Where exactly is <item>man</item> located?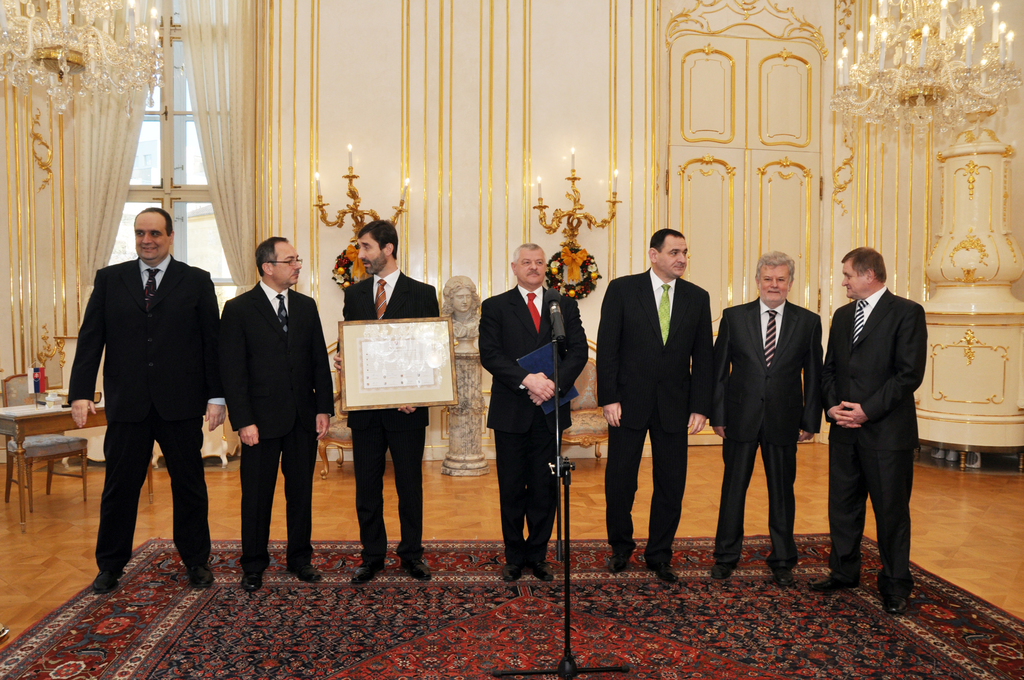
Its bounding box is bbox=[597, 229, 714, 583].
